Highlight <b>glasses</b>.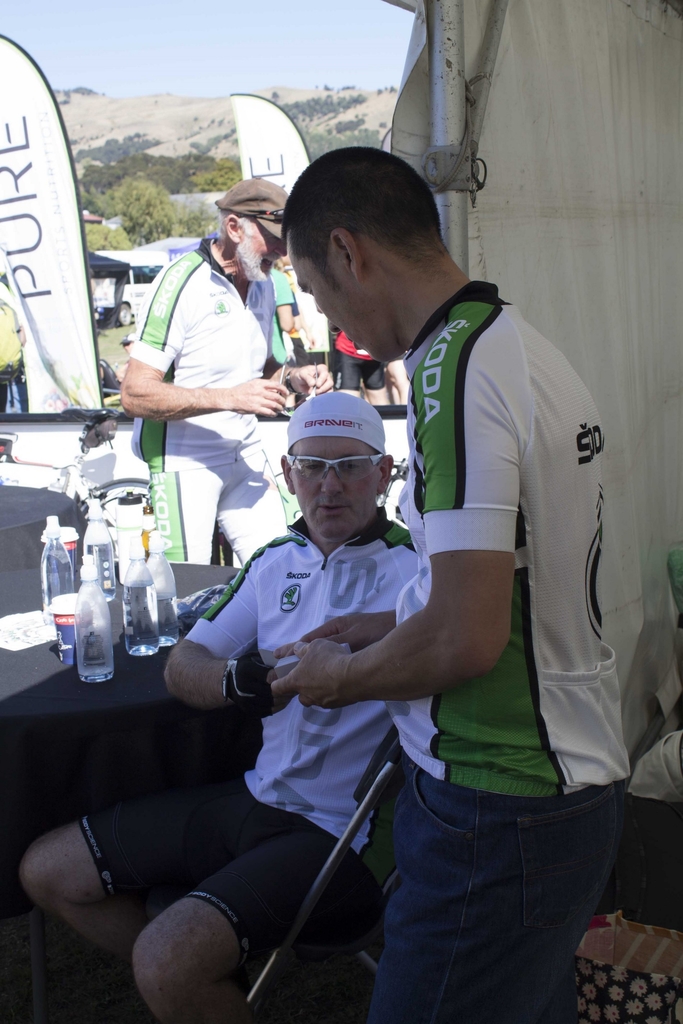
Highlighted region: 281,447,385,479.
